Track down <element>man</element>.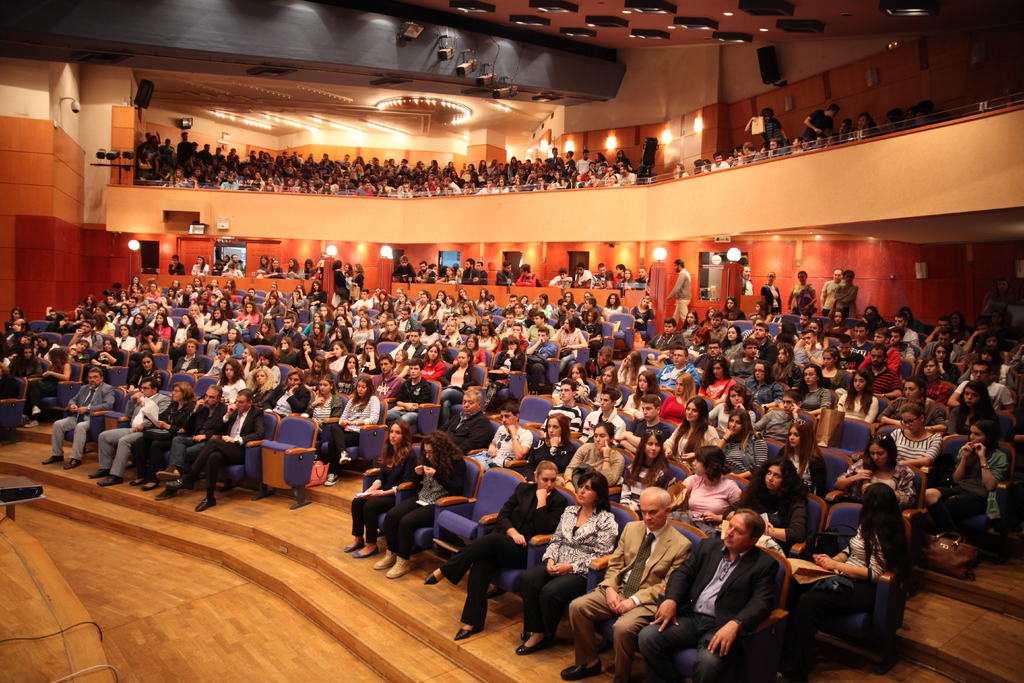
Tracked to <bbox>572, 388, 626, 456</bbox>.
